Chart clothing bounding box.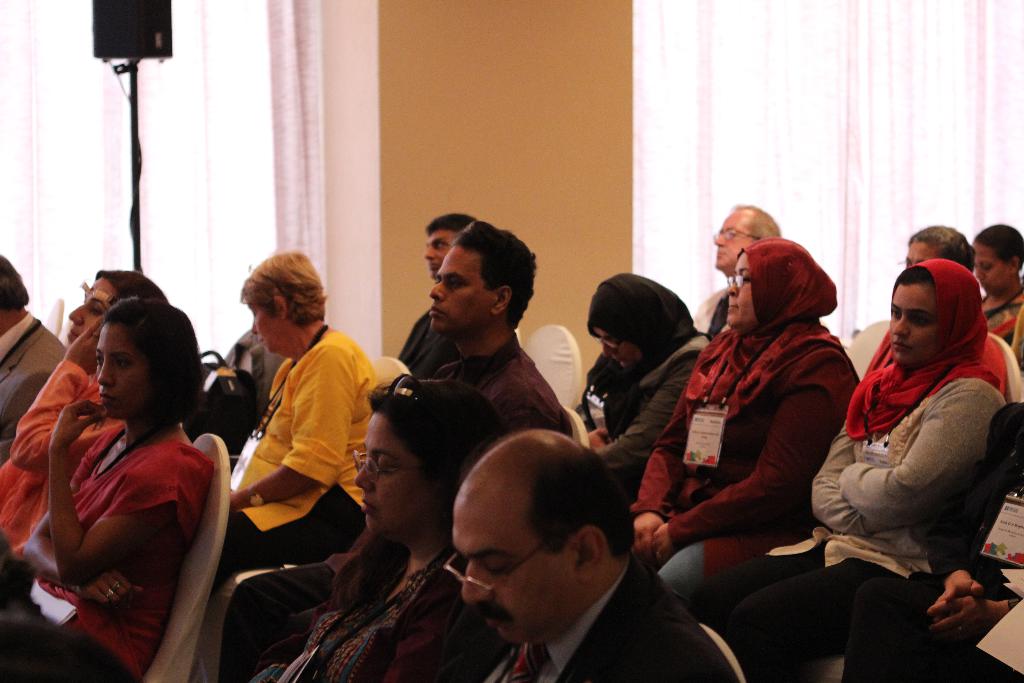
Charted: 401:315:448:387.
